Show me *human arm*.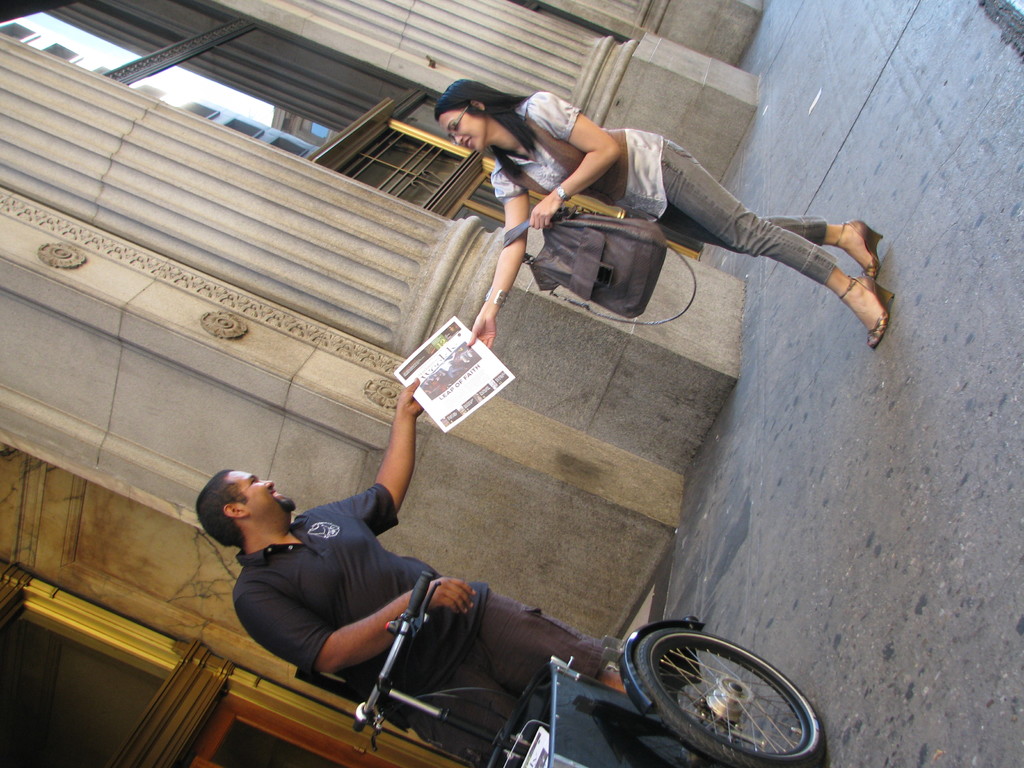
*human arm* is here: <bbox>528, 93, 621, 228</bbox>.
